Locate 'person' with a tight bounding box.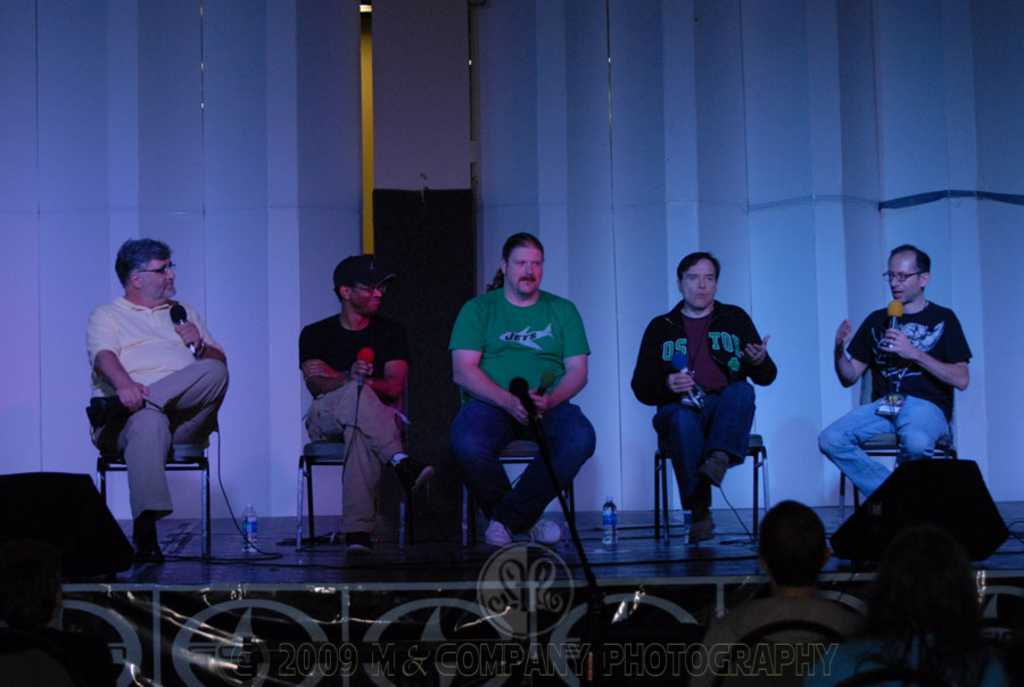
bbox=[647, 241, 768, 554].
